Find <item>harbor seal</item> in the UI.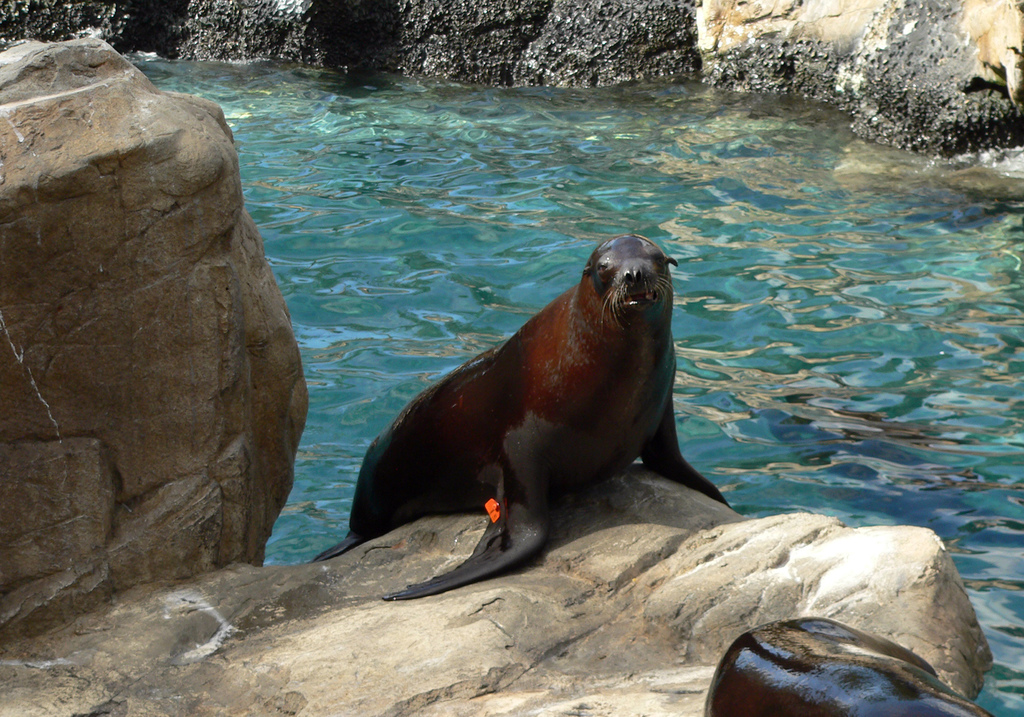
UI element at box=[705, 616, 993, 716].
